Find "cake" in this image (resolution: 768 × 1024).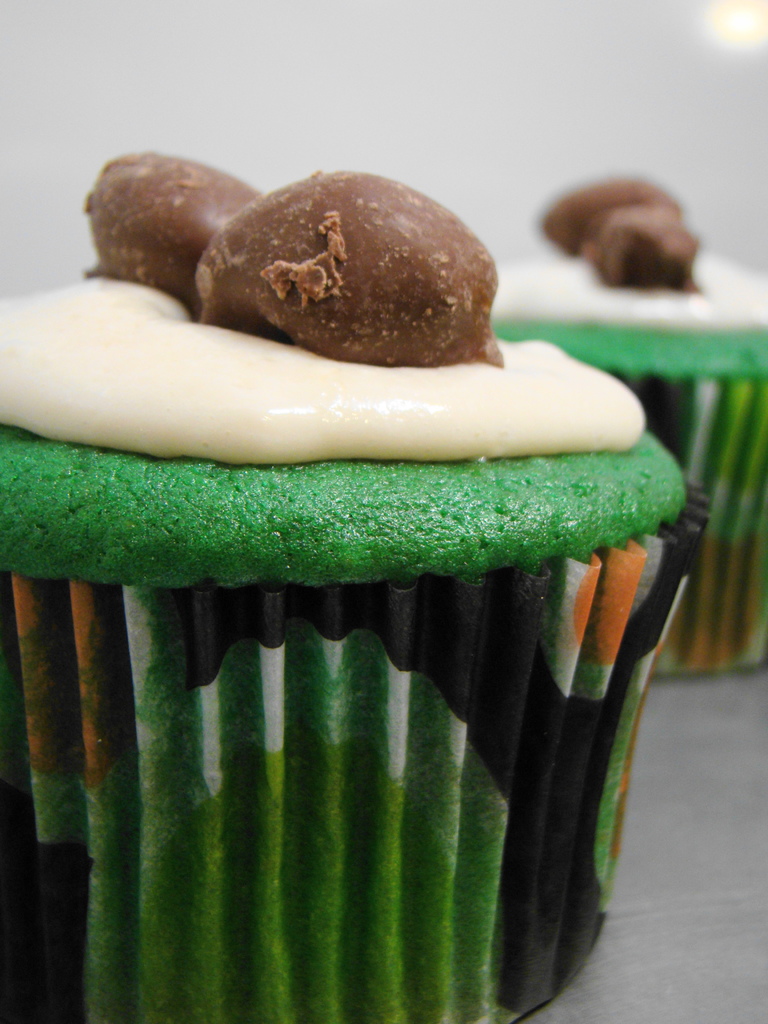
(481,169,767,659).
